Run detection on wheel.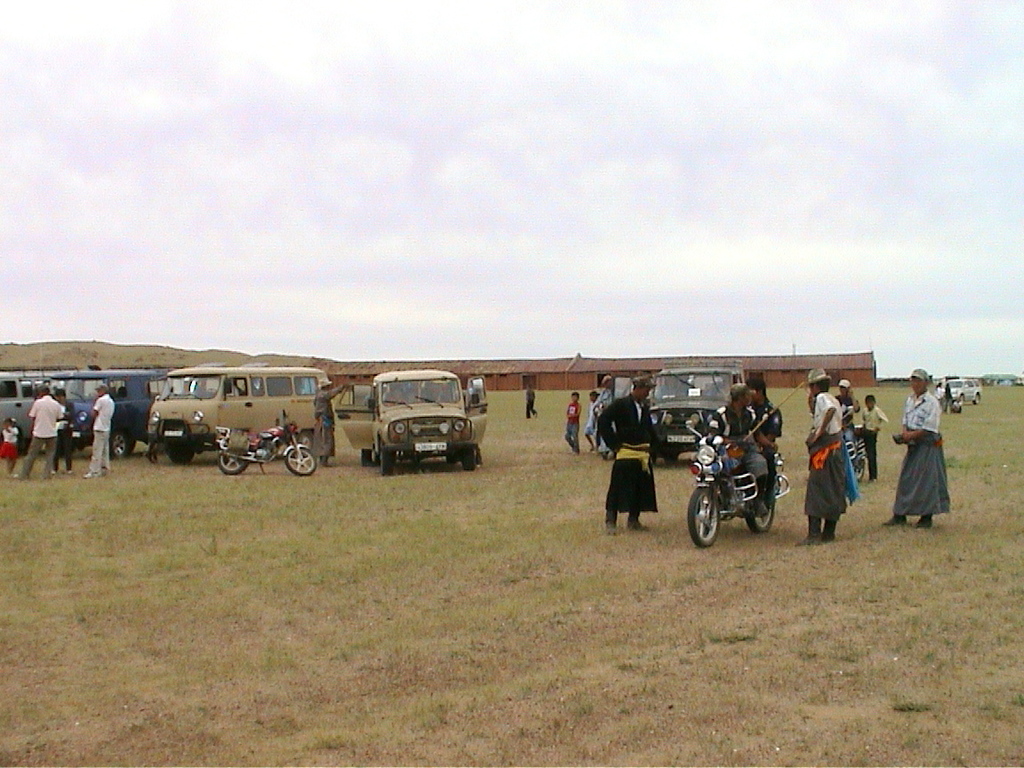
Result: [x1=460, y1=451, x2=479, y2=475].
